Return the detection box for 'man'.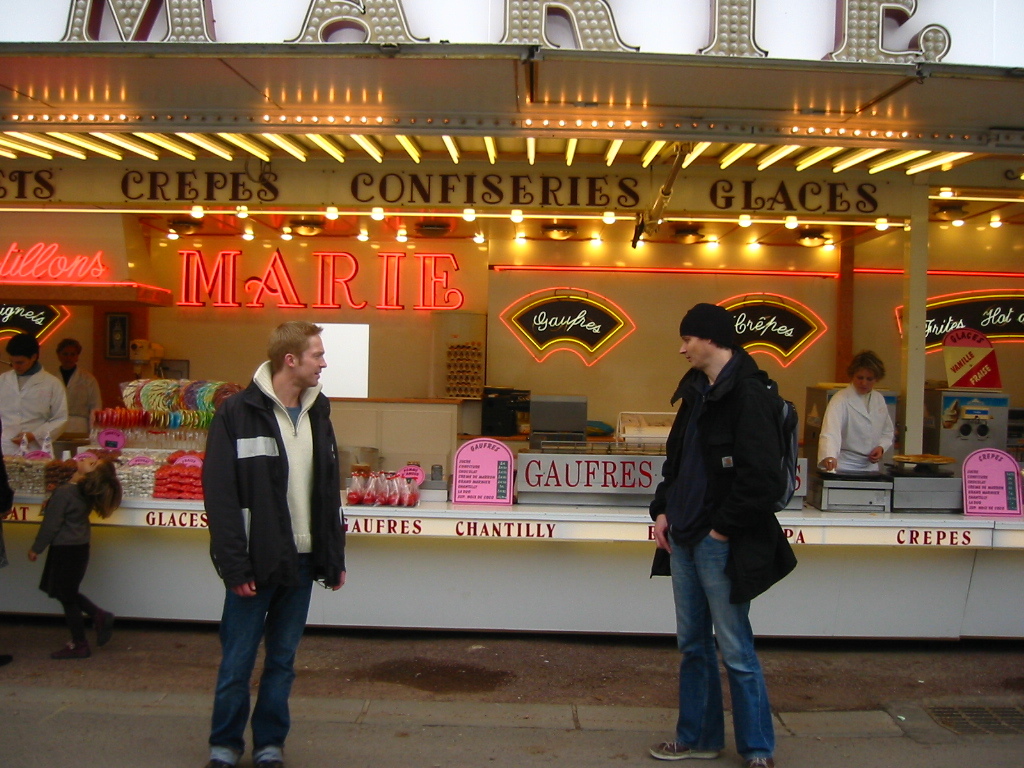
0,335,67,462.
